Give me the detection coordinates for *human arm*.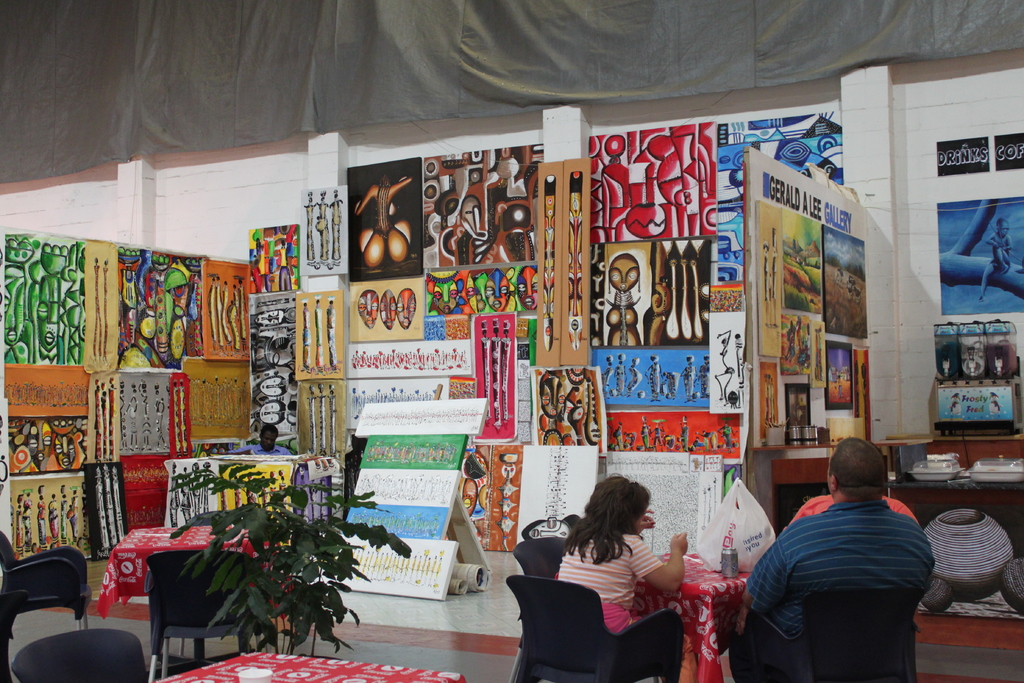
box(735, 537, 785, 637).
